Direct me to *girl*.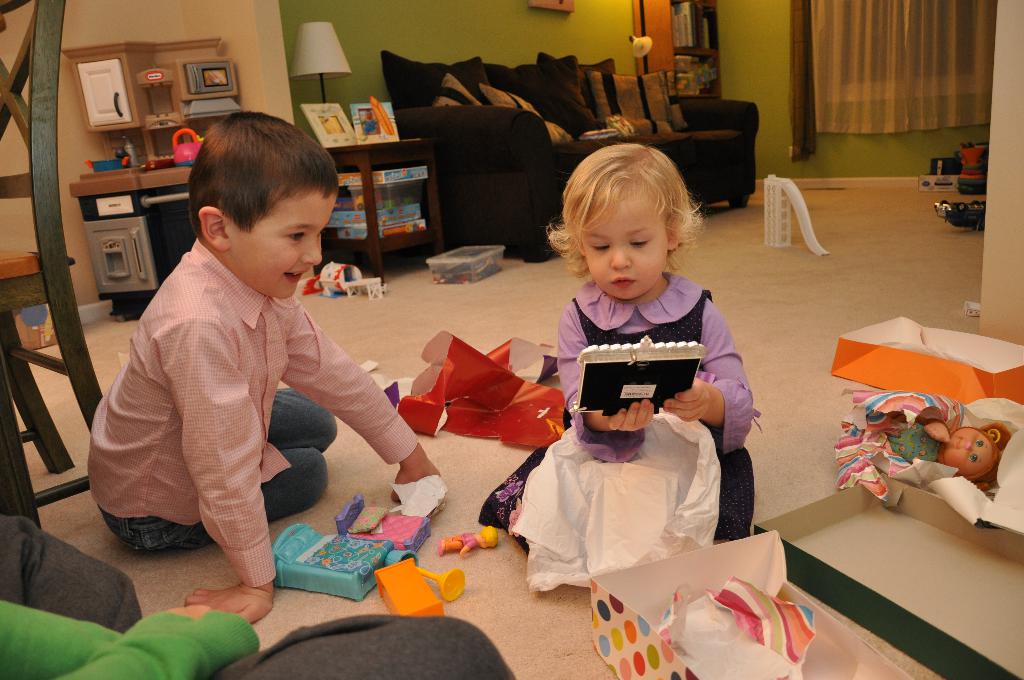
Direction: (513, 145, 760, 588).
